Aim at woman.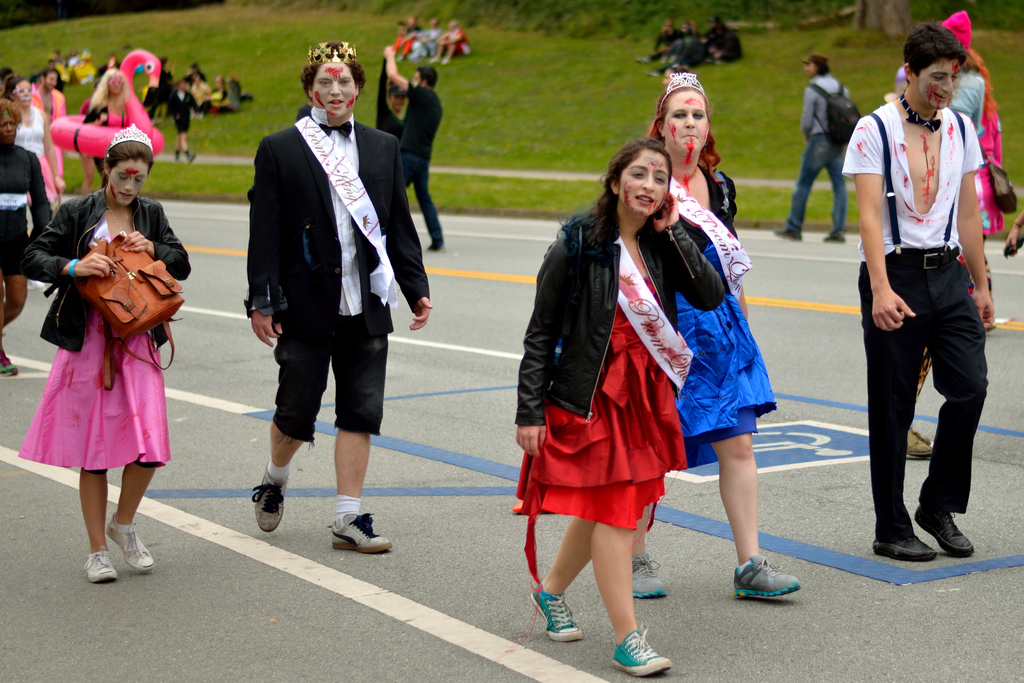
Aimed at box=[2, 74, 74, 199].
